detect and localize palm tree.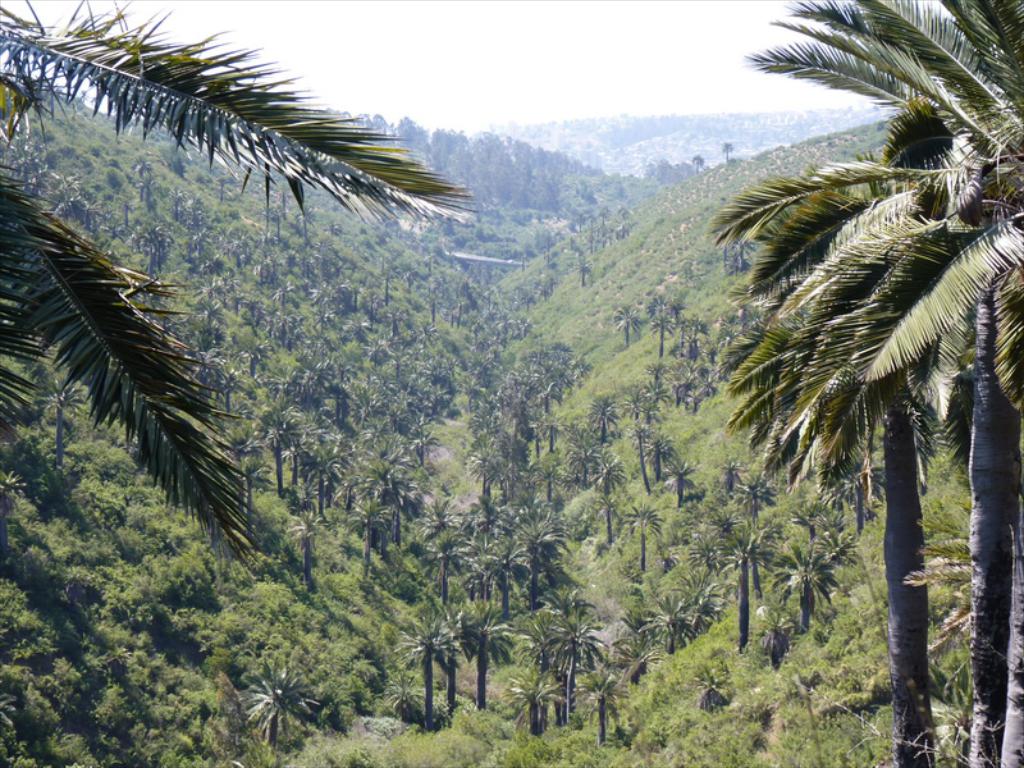
Localized at (563, 206, 588, 246).
